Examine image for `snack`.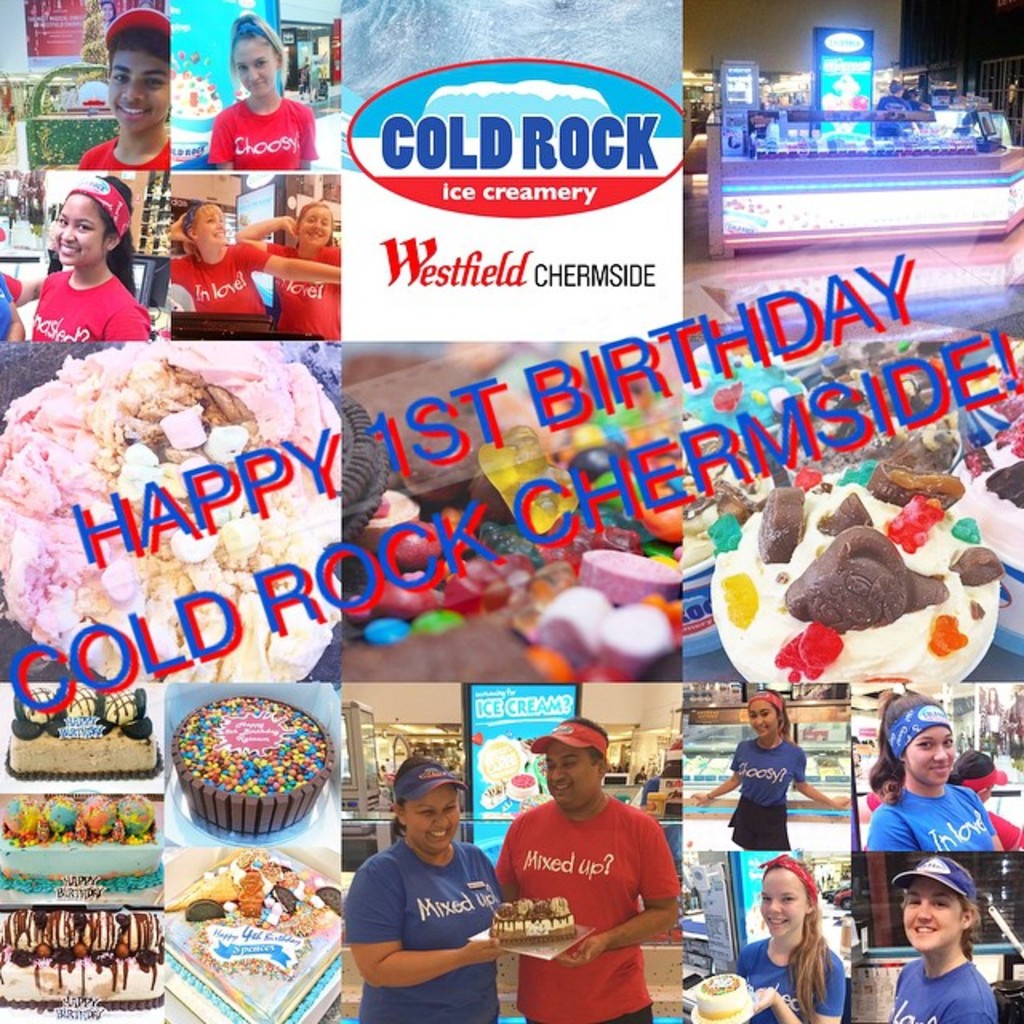
Examination result: {"x1": 707, "y1": 461, "x2": 981, "y2": 693}.
